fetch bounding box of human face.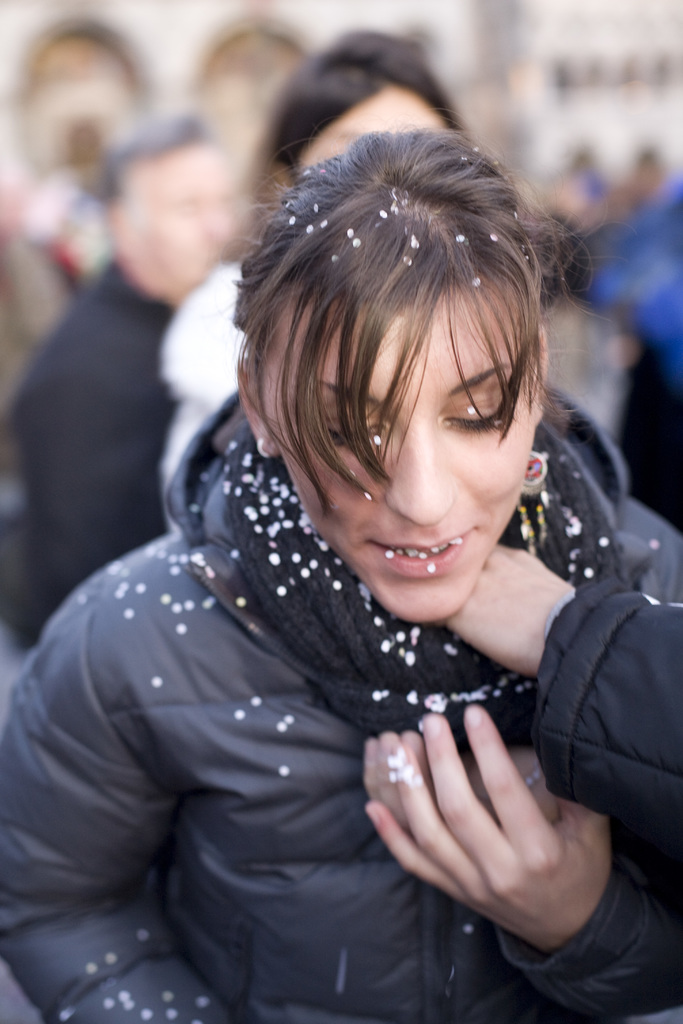
Bbox: 268:289:536:629.
